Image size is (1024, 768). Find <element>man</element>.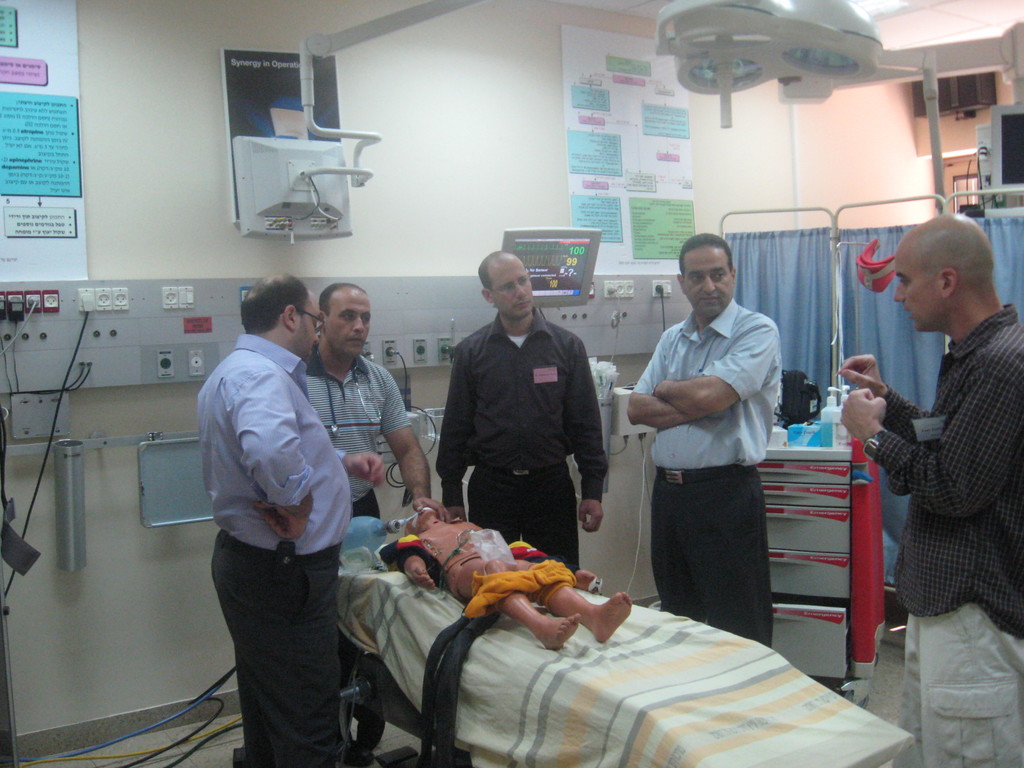
{"left": 199, "top": 275, "right": 387, "bottom": 767}.
